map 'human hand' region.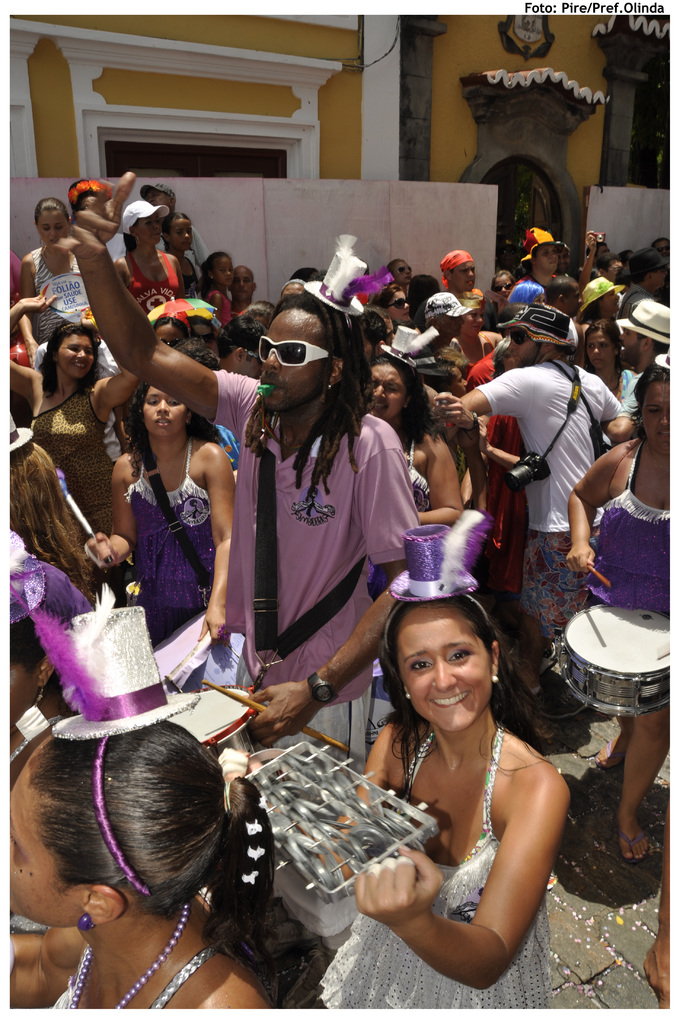
Mapped to x1=54, y1=165, x2=136, y2=269.
